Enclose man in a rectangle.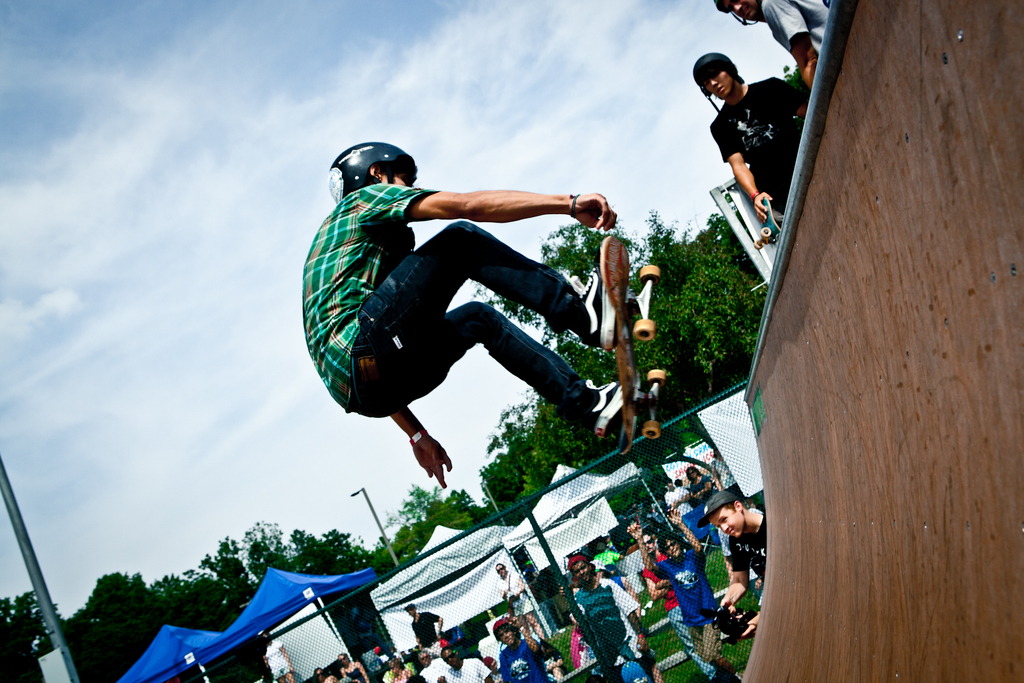
bbox=[712, 0, 838, 94].
